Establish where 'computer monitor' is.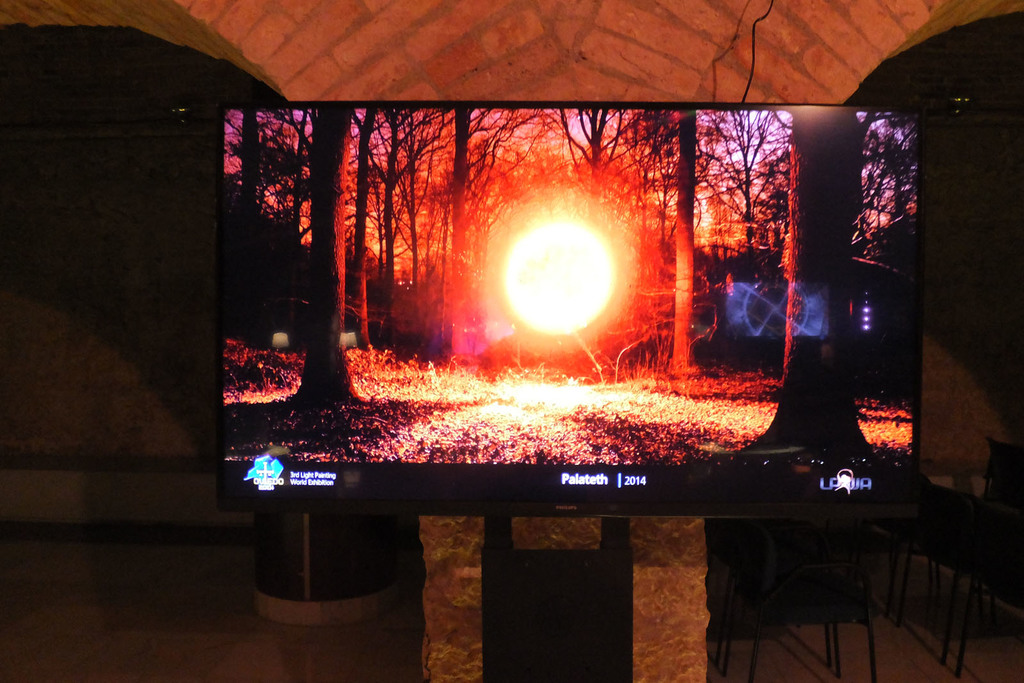
Established at {"left": 200, "top": 94, "right": 950, "bottom": 508}.
